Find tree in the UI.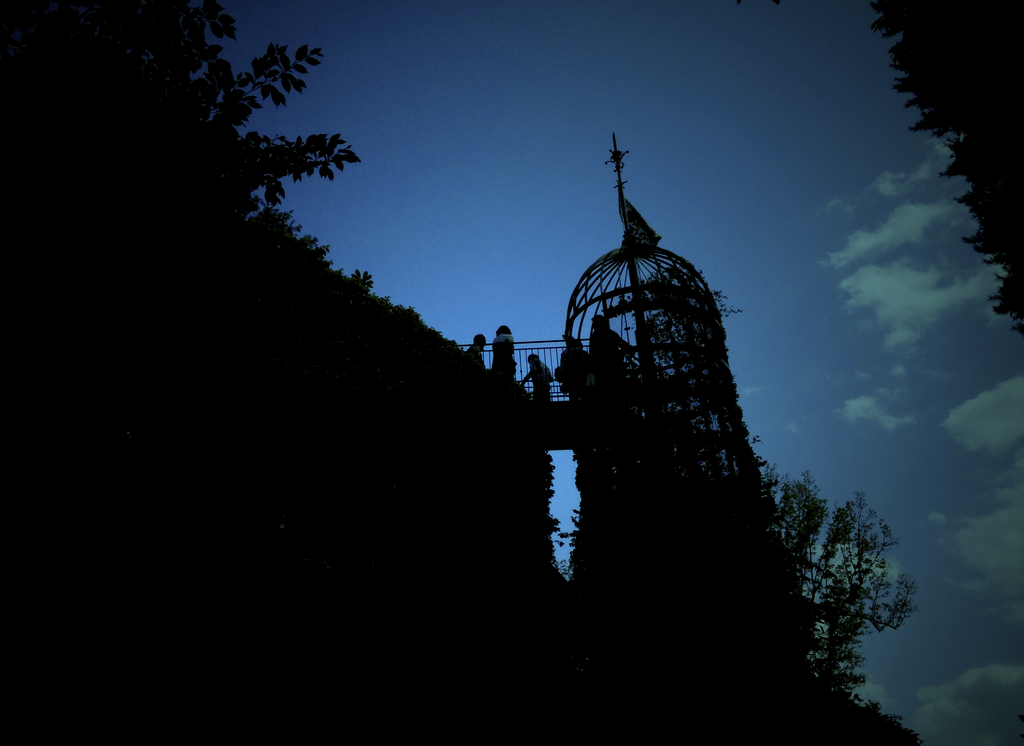
UI element at [139, 0, 366, 252].
